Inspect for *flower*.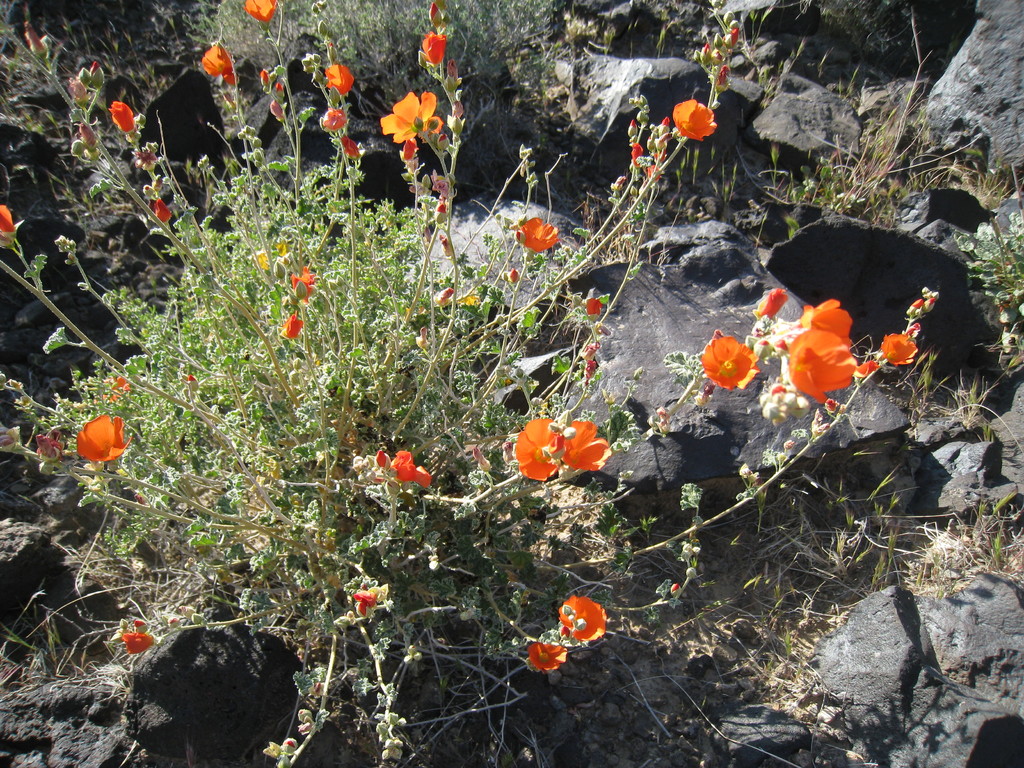
Inspection: BBox(75, 414, 137, 463).
